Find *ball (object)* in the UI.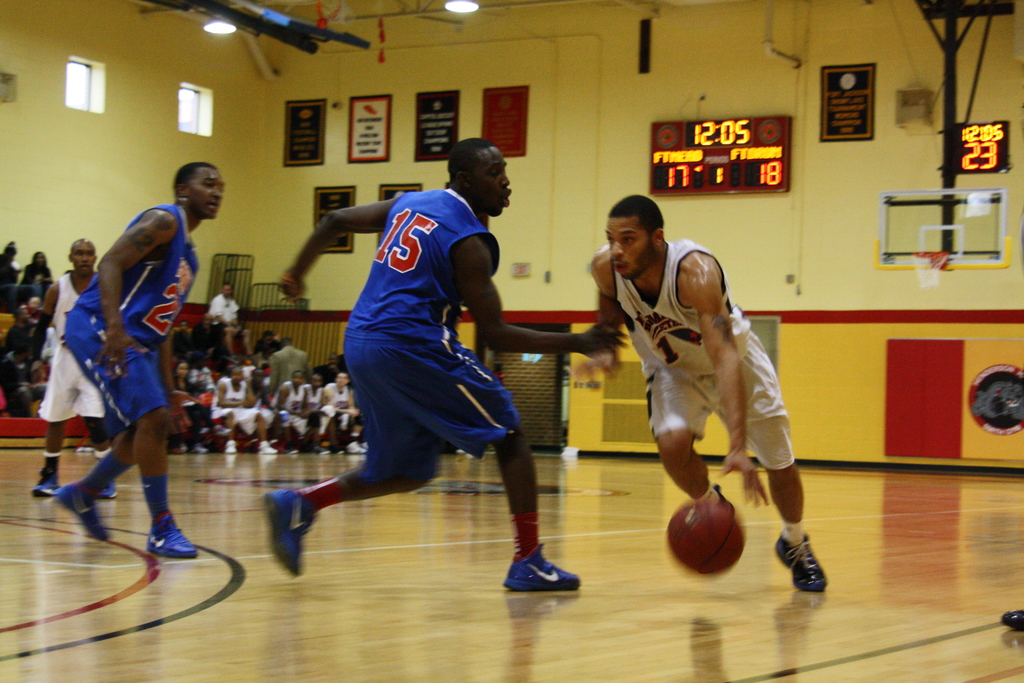
UI element at box=[662, 499, 746, 578].
